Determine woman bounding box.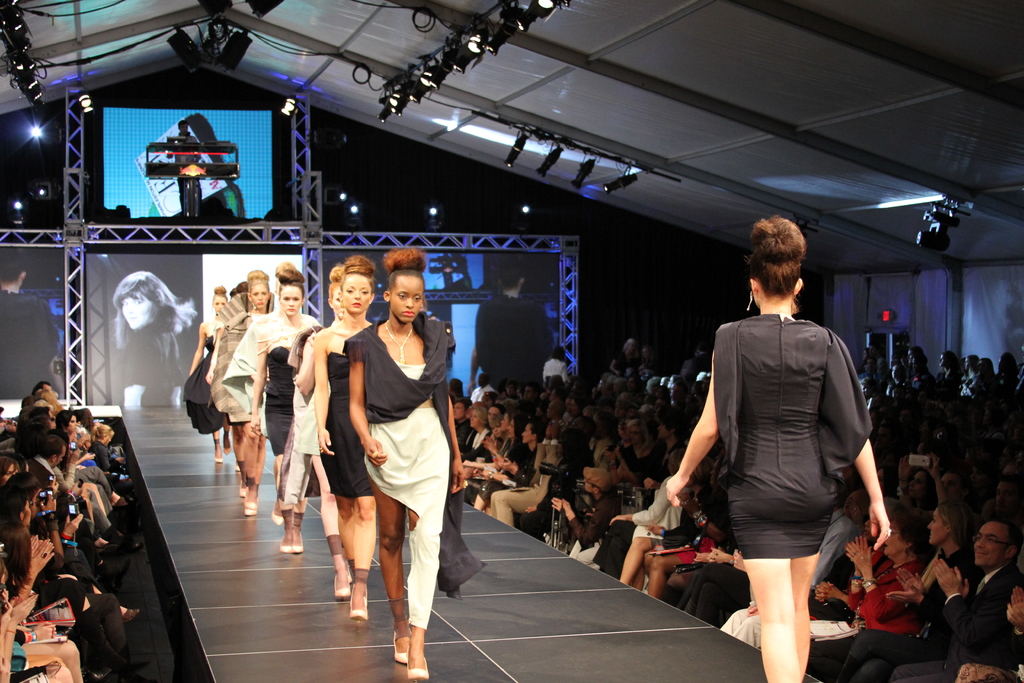
Determined: select_region(607, 448, 694, 586).
